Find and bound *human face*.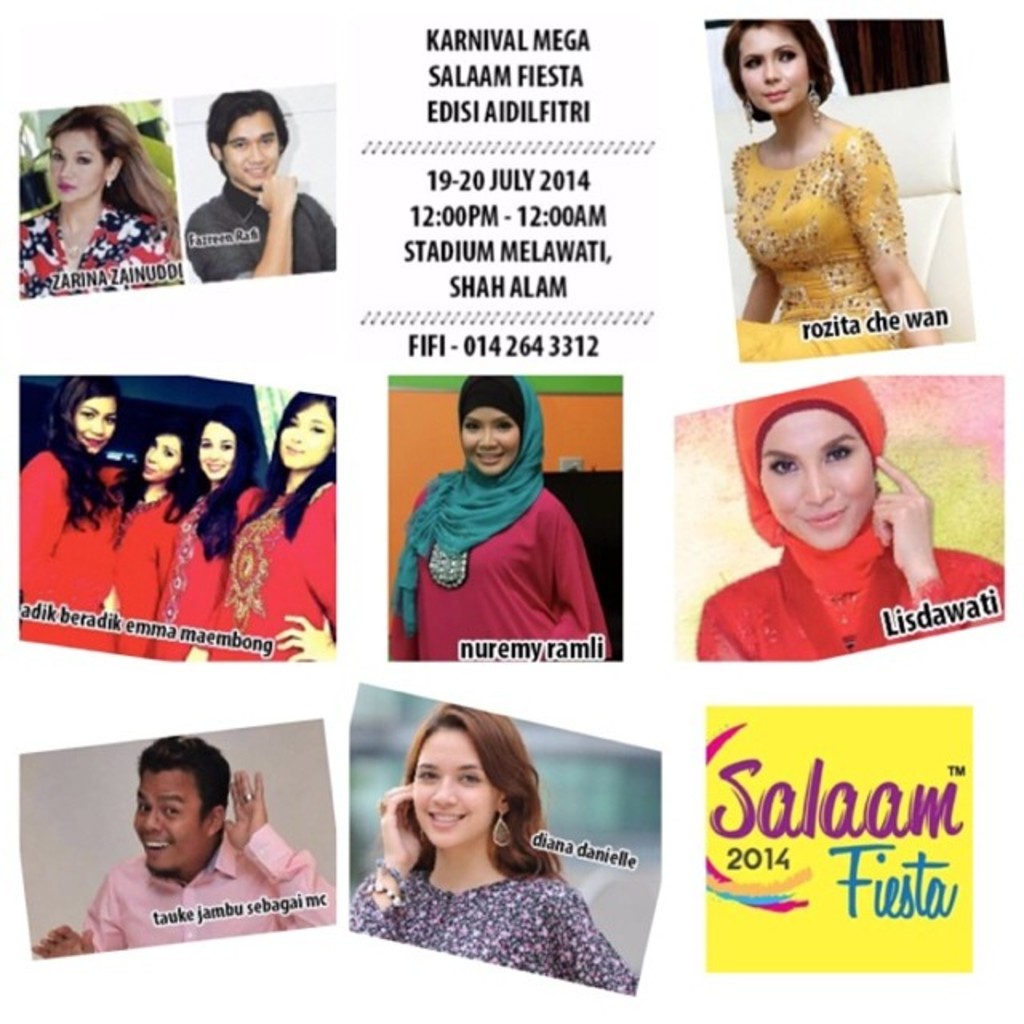
Bound: bbox=[46, 134, 101, 202].
